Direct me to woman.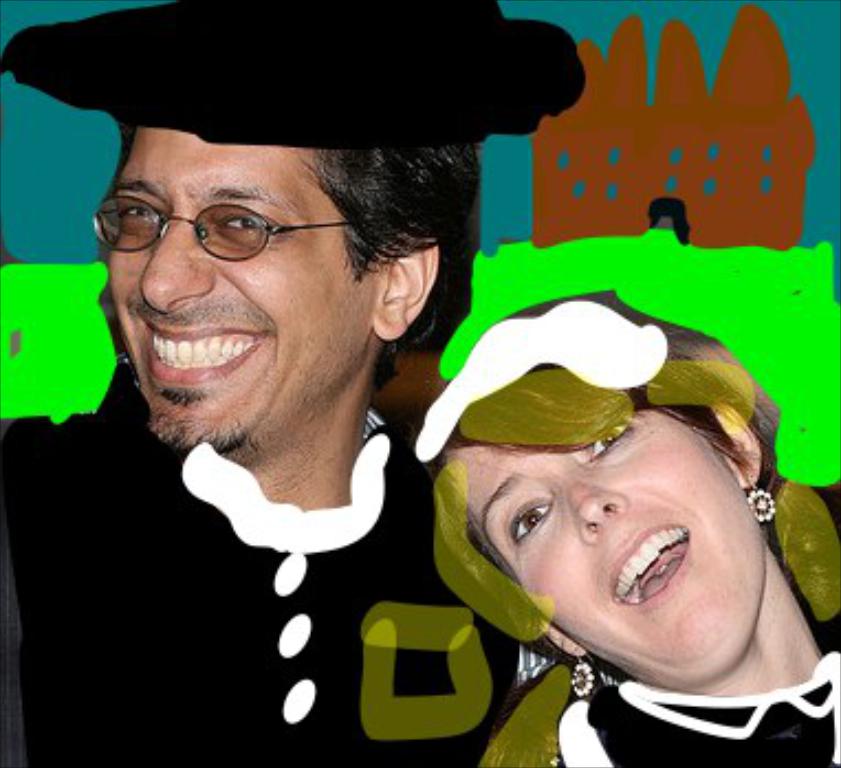
Direction: <box>412,288,839,766</box>.
